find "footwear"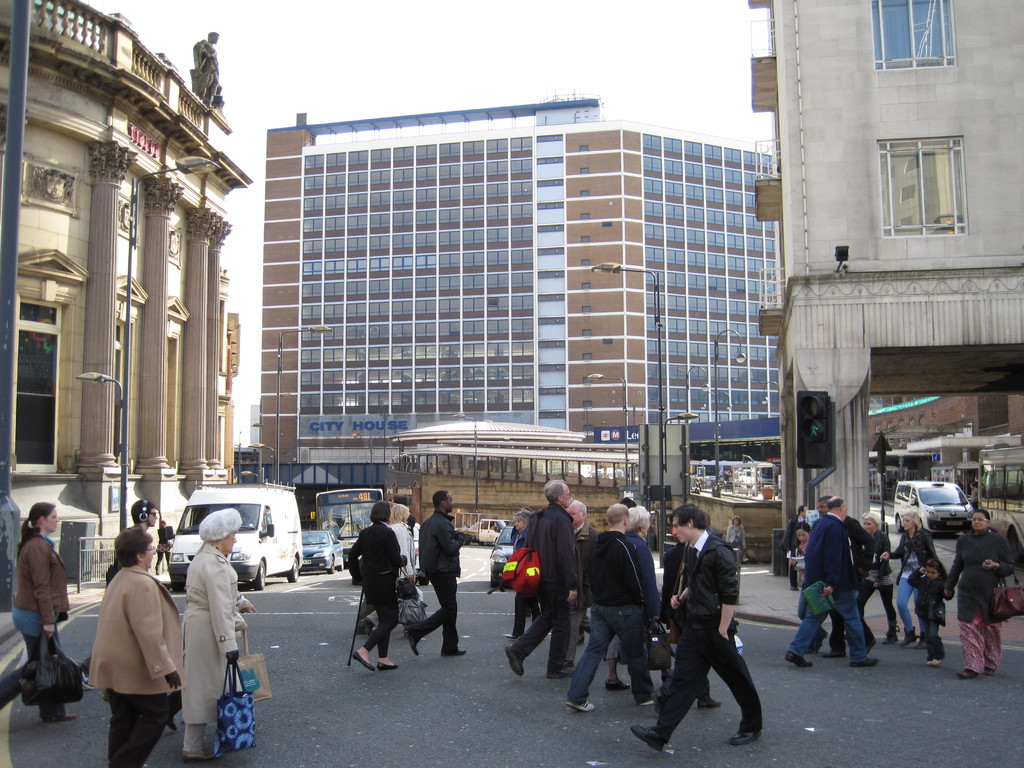
box=[351, 649, 374, 675]
